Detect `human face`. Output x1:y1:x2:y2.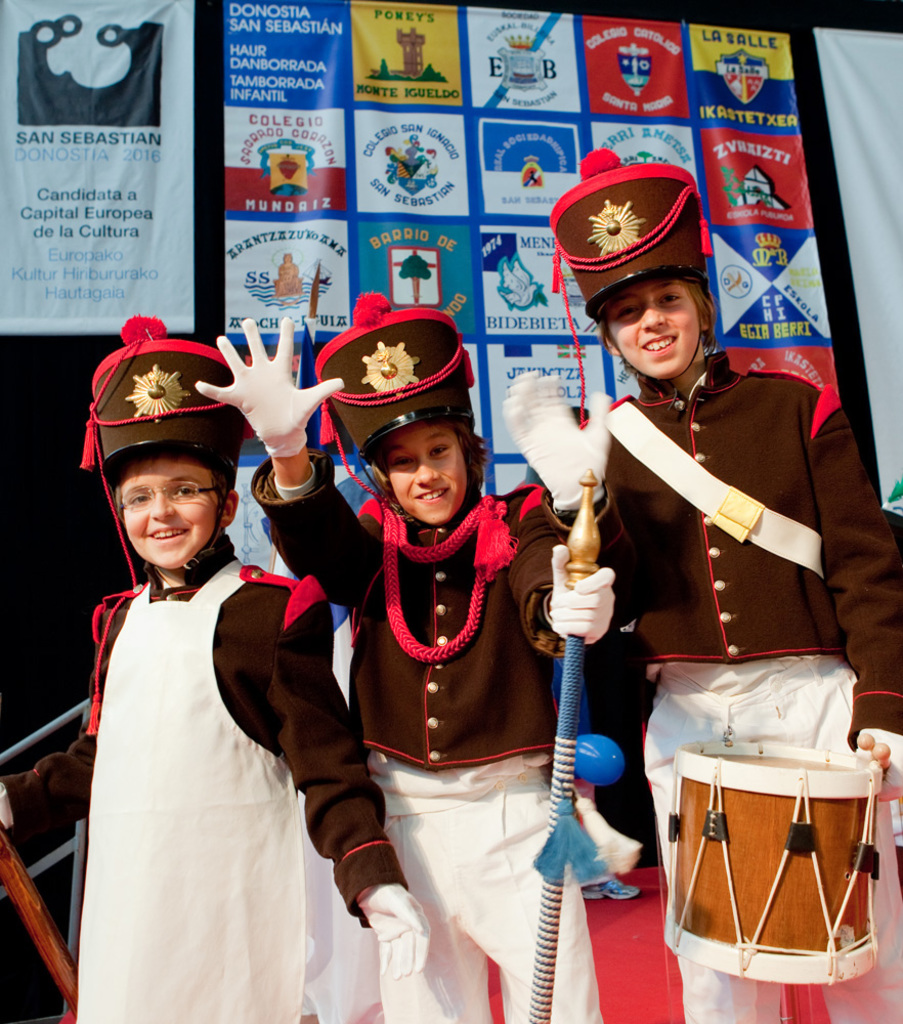
385:420:474:526.
